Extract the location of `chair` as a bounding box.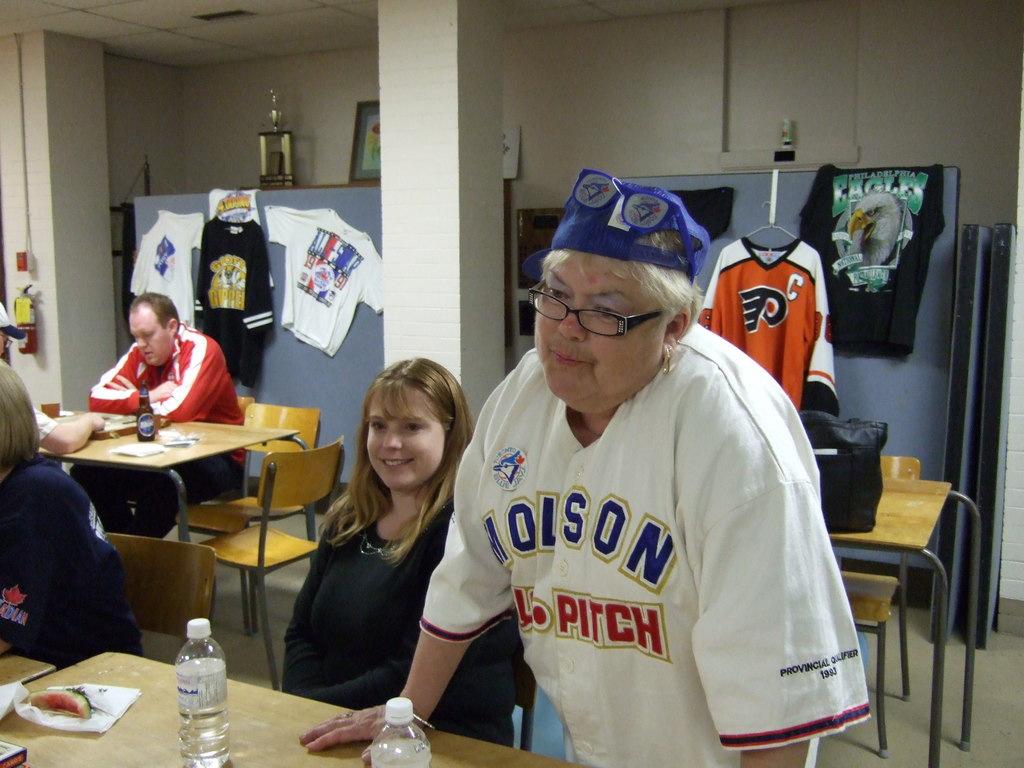
(x1=225, y1=393, x2=255, y2=421).
